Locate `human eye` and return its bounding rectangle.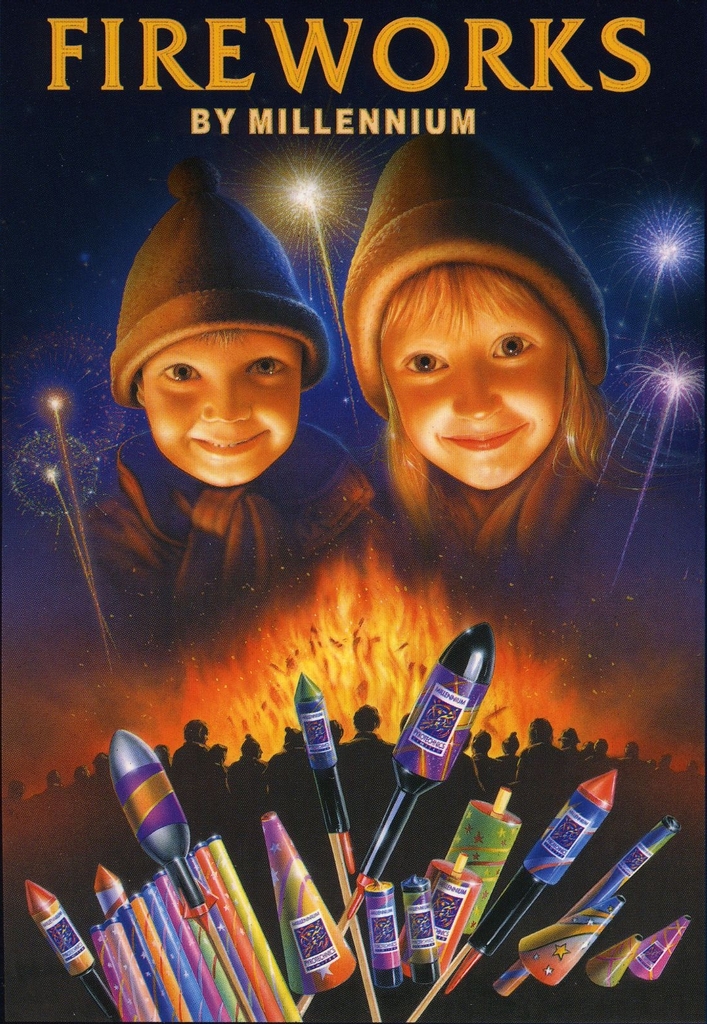
(153, 357, 202, 387).
